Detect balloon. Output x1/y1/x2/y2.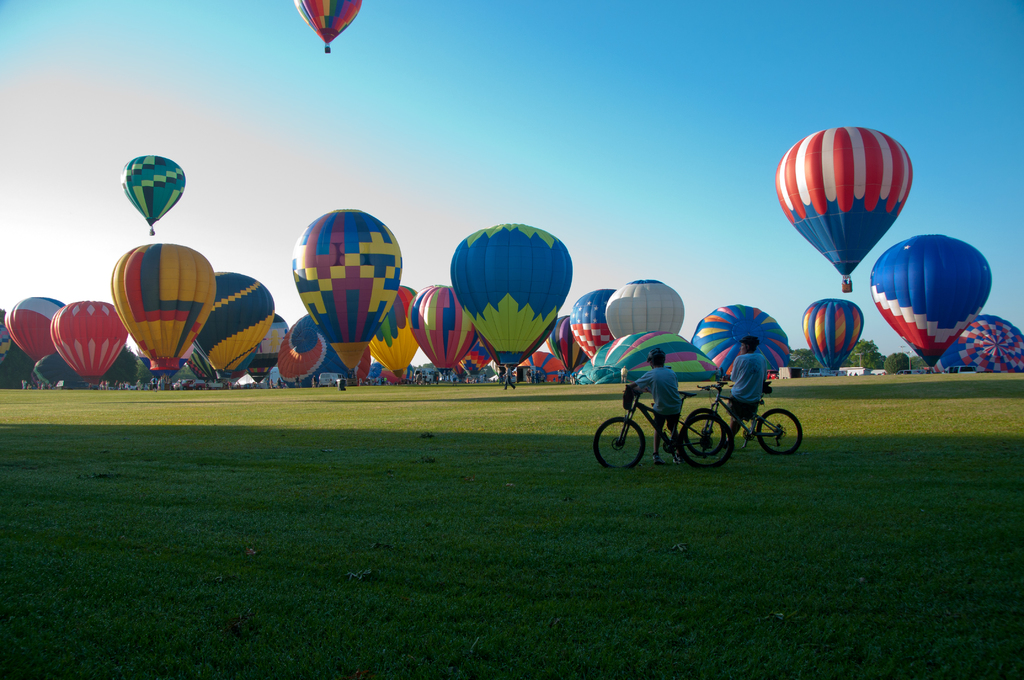
518/350/564/383.
